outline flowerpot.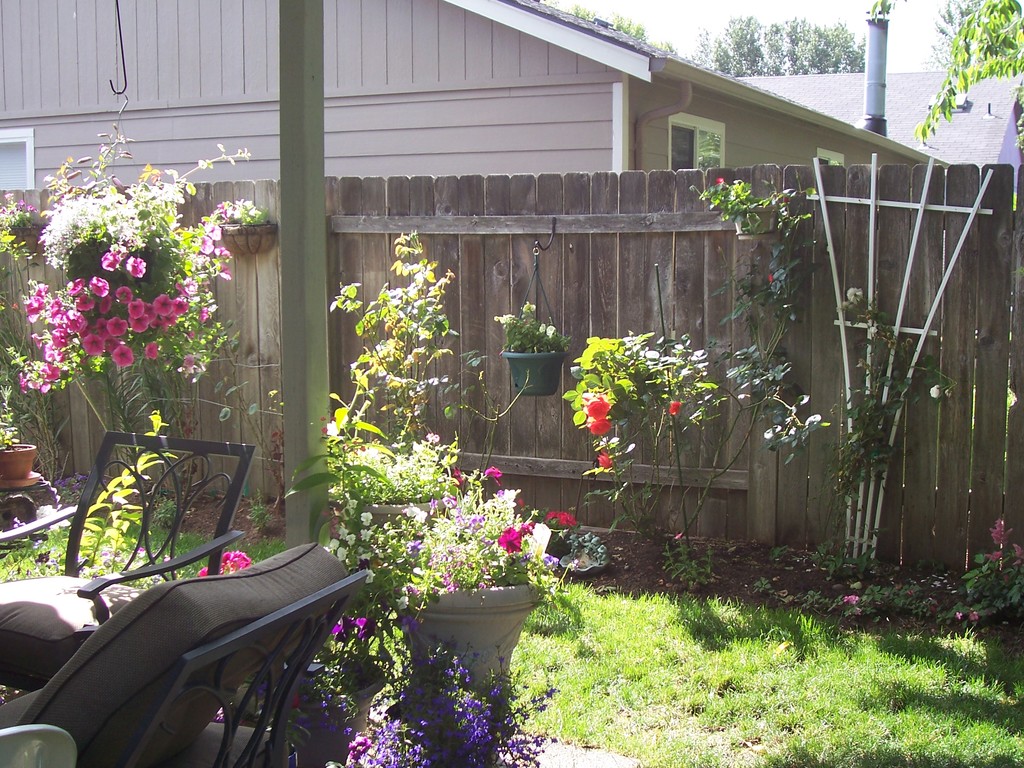
Outline: left=501, top=348, right=566, bottom=394.
